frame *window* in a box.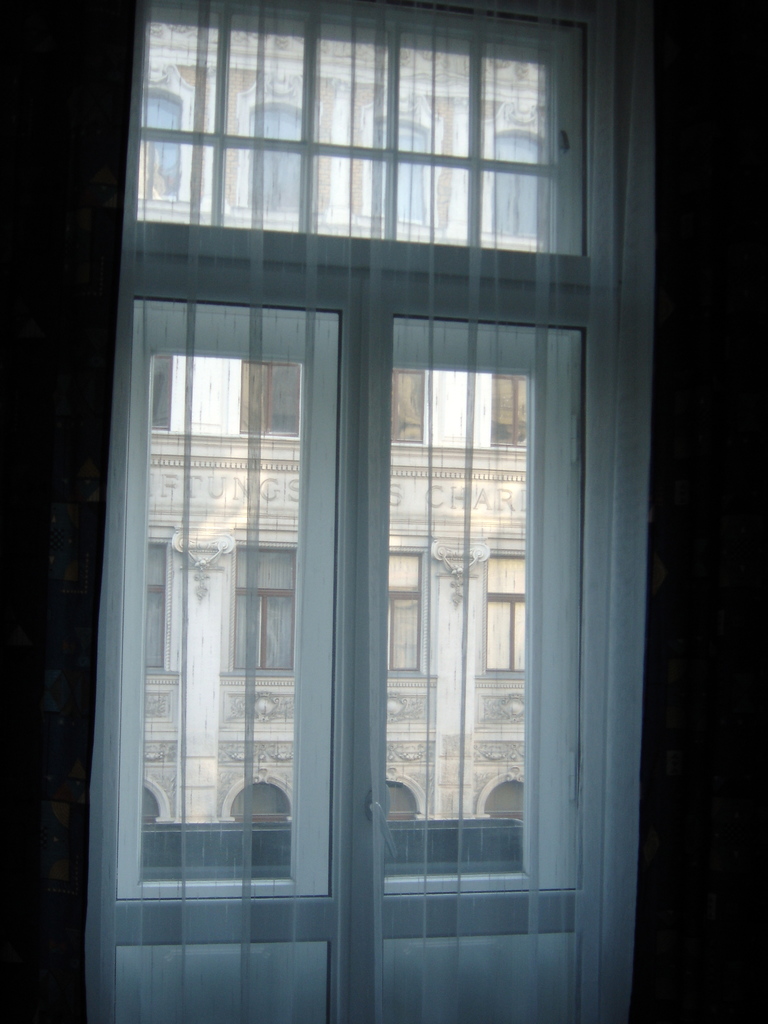
x1=237, y1=550, x2=317, y2=673.
